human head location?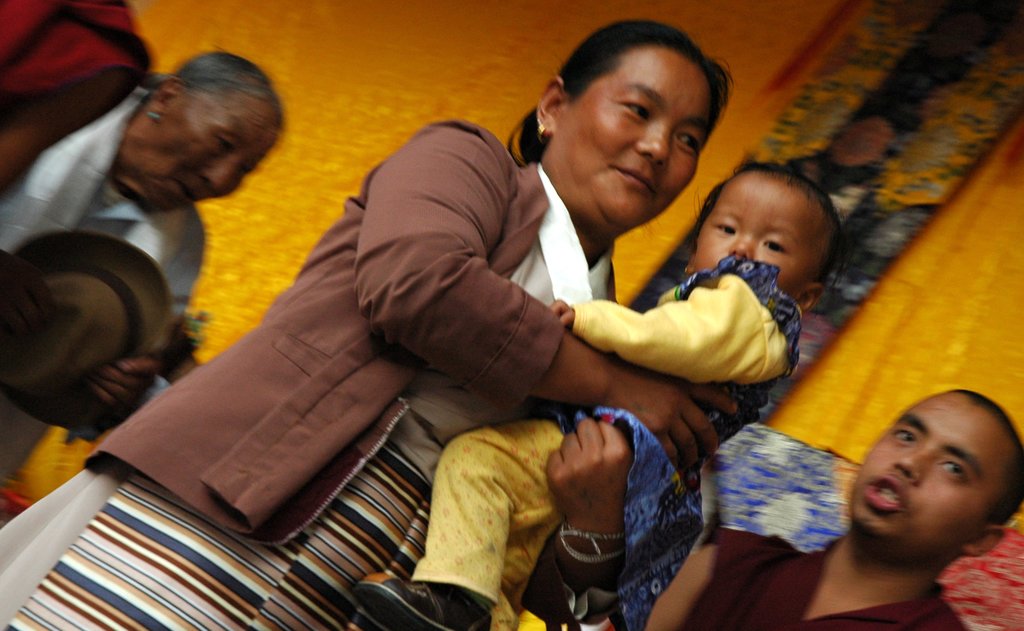
locate(123, 42, 289, 211)
